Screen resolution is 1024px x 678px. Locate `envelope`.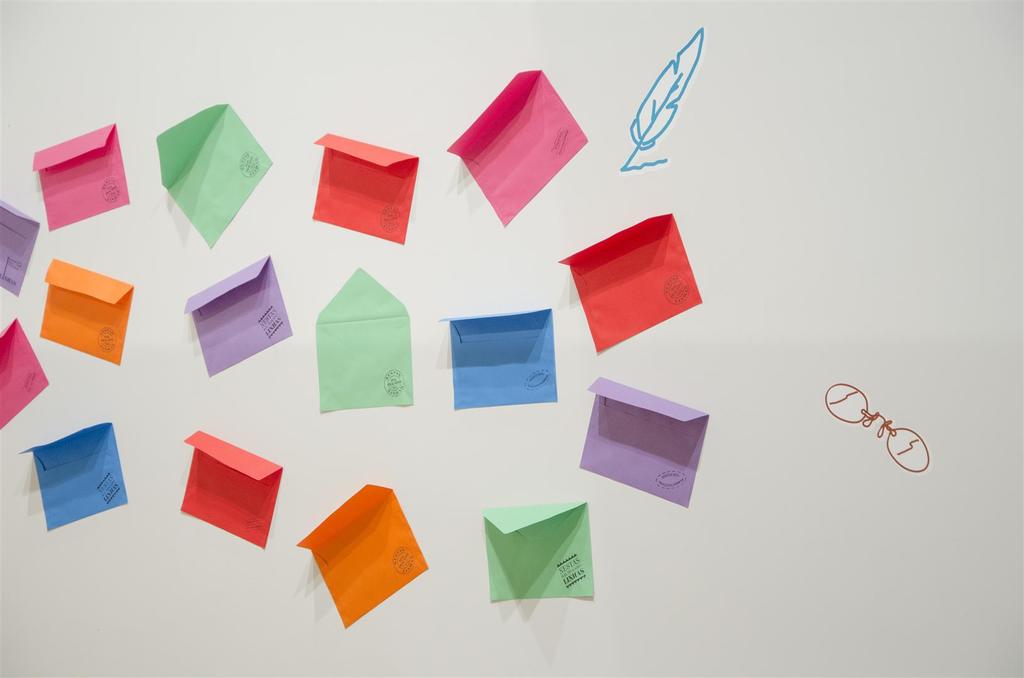
detection(29, 122, 134, 232).
